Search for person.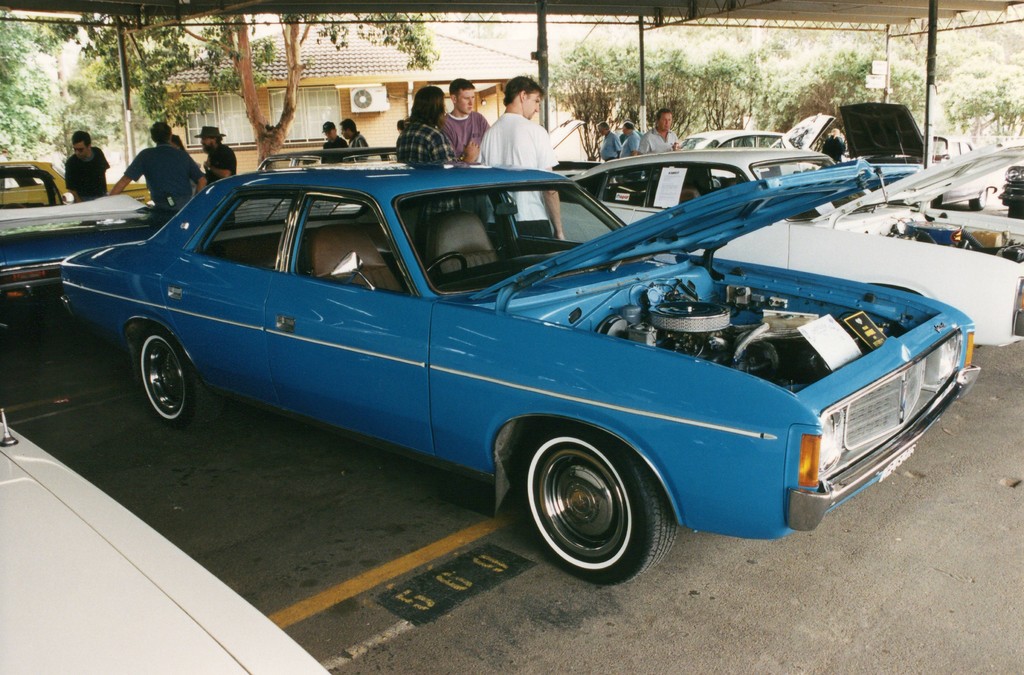
Found at region(473, 72, 566, 240).
